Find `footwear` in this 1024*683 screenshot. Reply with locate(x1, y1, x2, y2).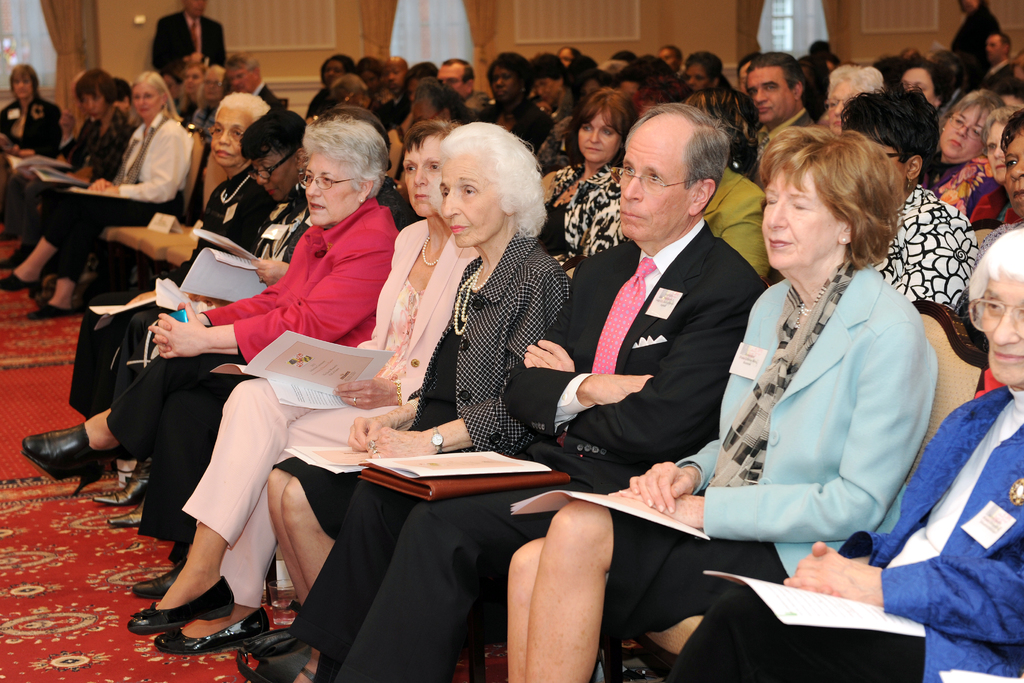
locate(21, 447, 108, 501).
